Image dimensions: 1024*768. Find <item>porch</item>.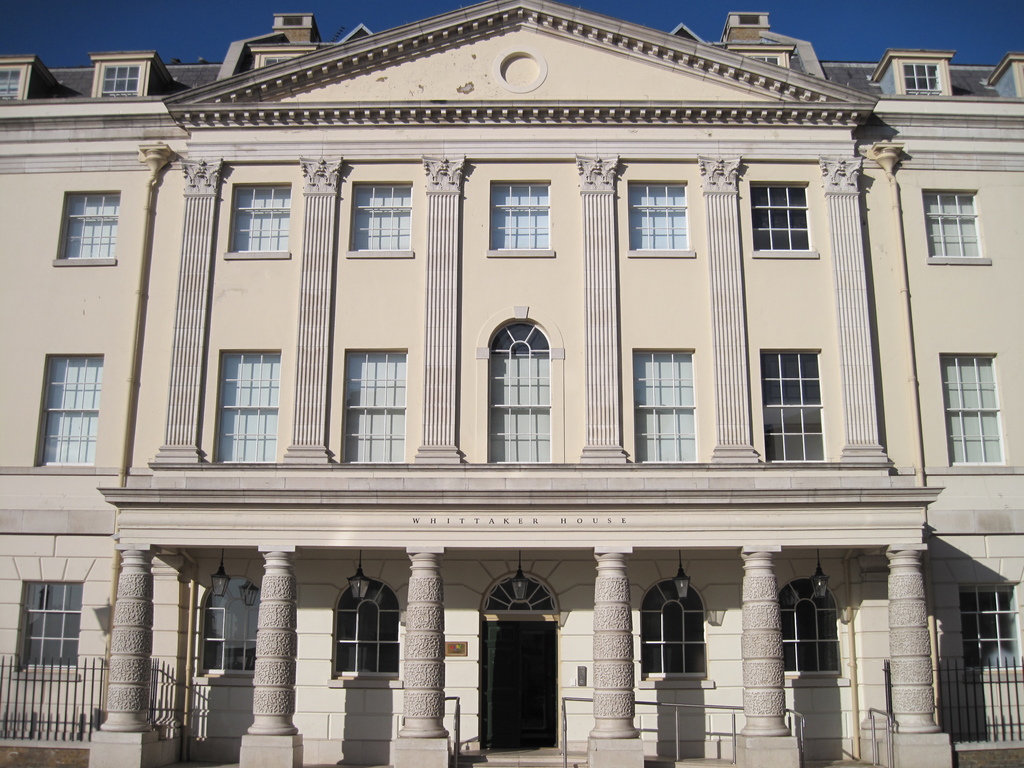
6 648 189 764.
